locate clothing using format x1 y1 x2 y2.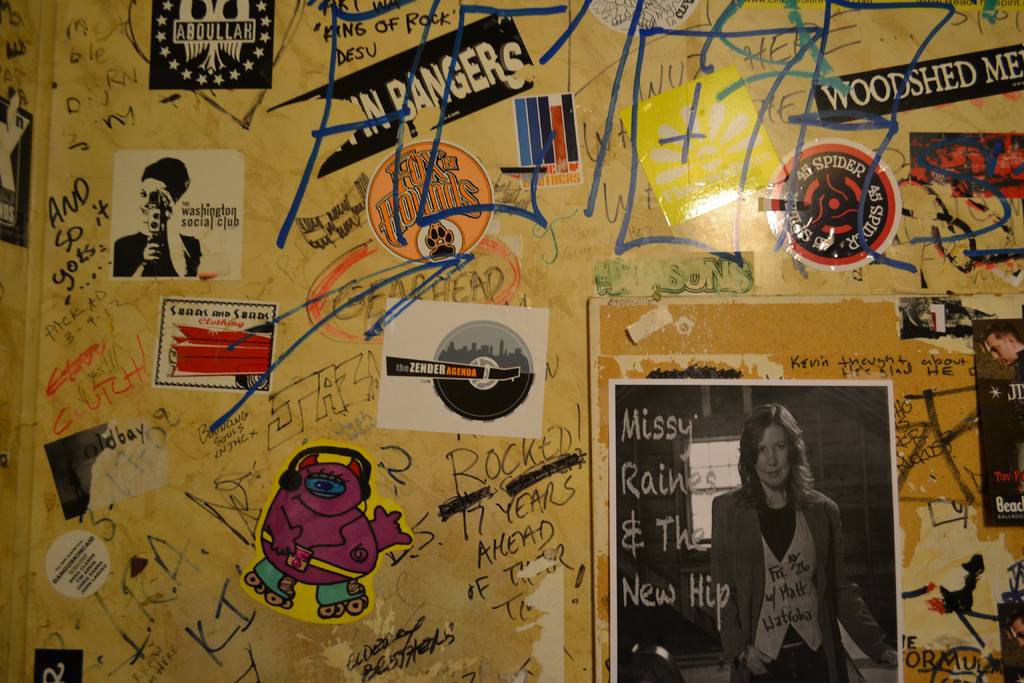
115 231 204 277.
